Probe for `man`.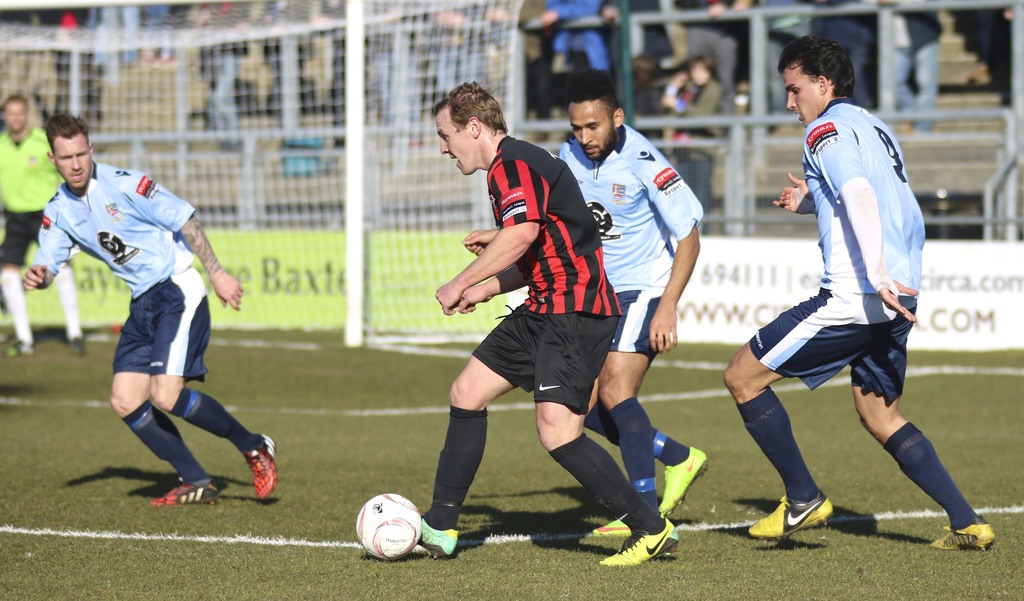
Probe result: (left=722, top=34, right=1002, bottom=548).
